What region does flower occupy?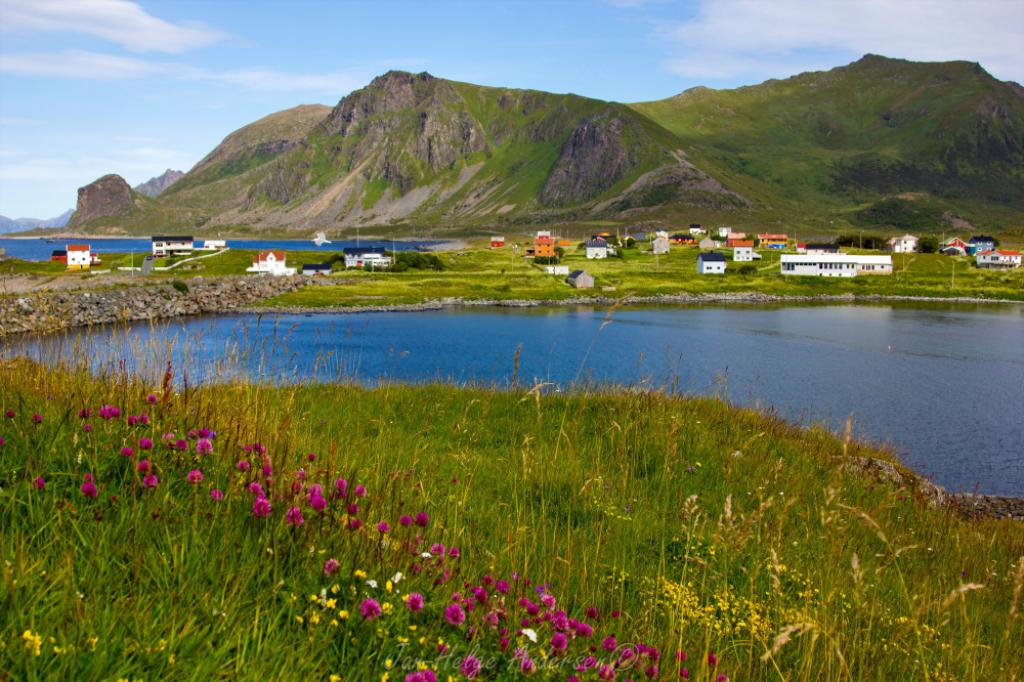
81, 482, 96, 497.
